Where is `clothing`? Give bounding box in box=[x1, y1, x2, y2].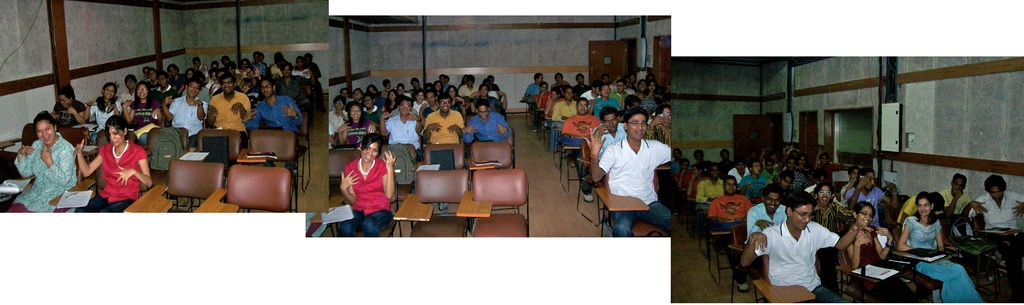
box=[592, 99, 616, 115].
